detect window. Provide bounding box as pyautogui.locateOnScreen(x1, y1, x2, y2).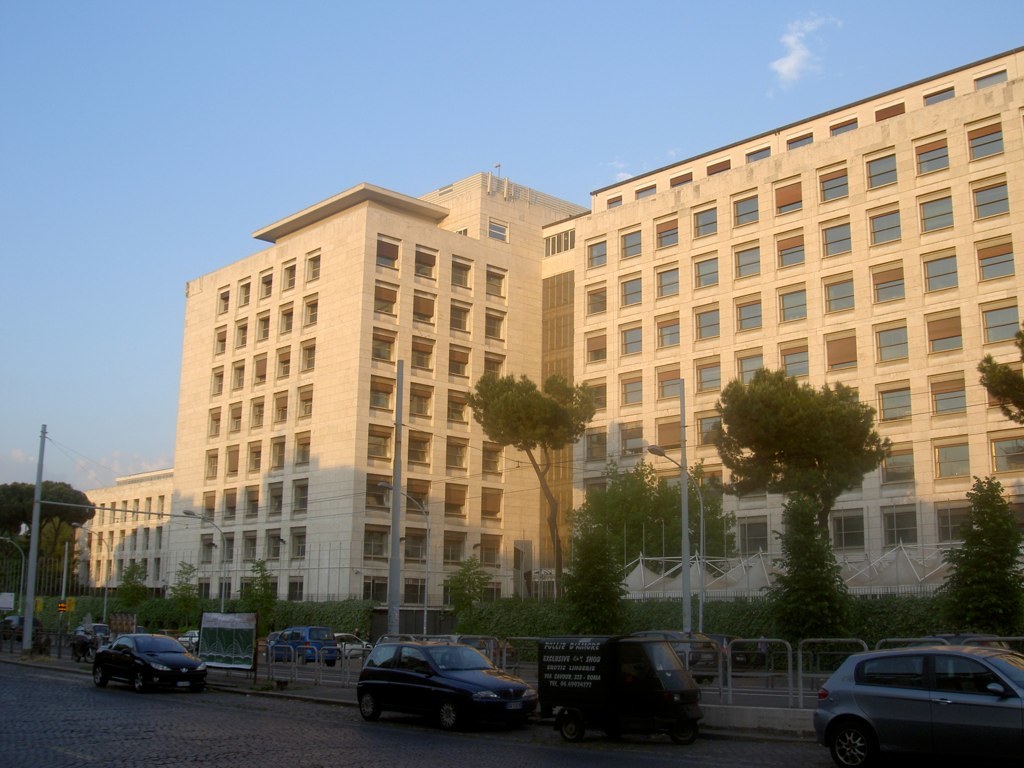
pyautogui.locateOnScreen(872, 261, 905, 305).
